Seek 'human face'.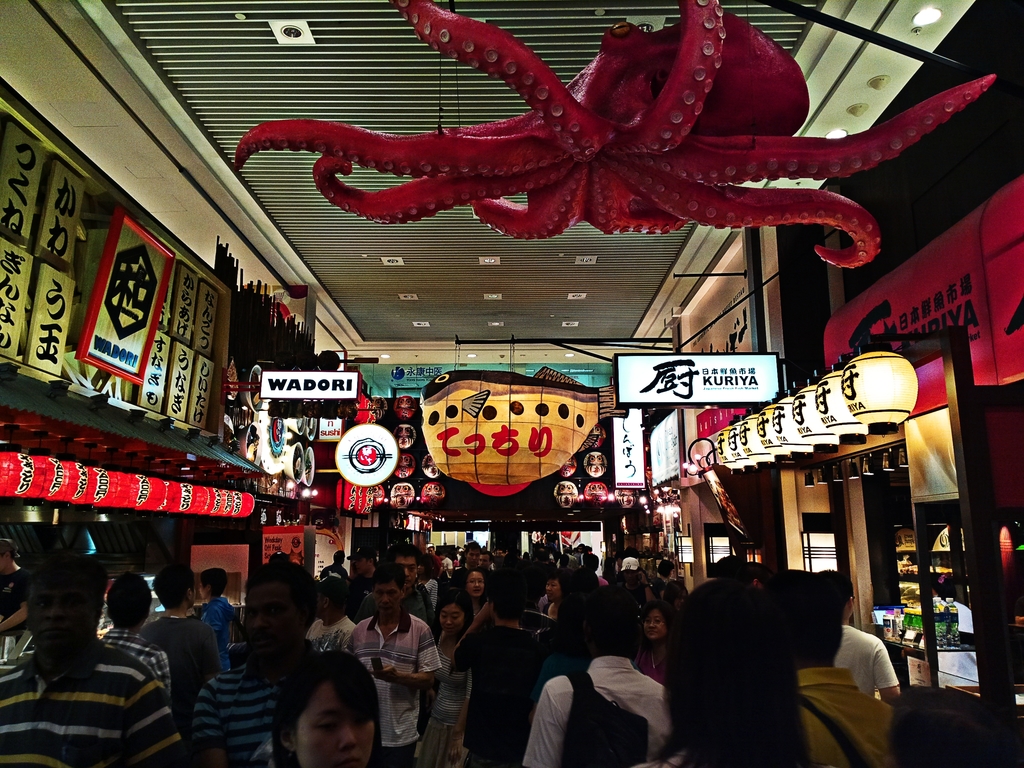
left=397, top=560, right=419, bottom=582.
